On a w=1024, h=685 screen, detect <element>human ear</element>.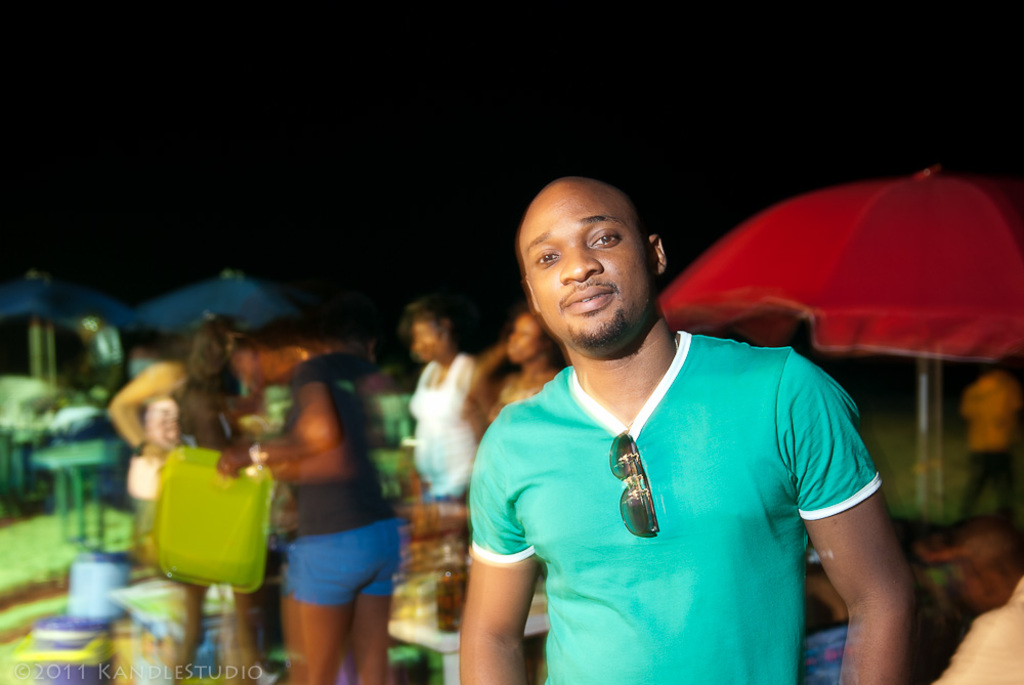
rect(646, 234, 671, 275).
